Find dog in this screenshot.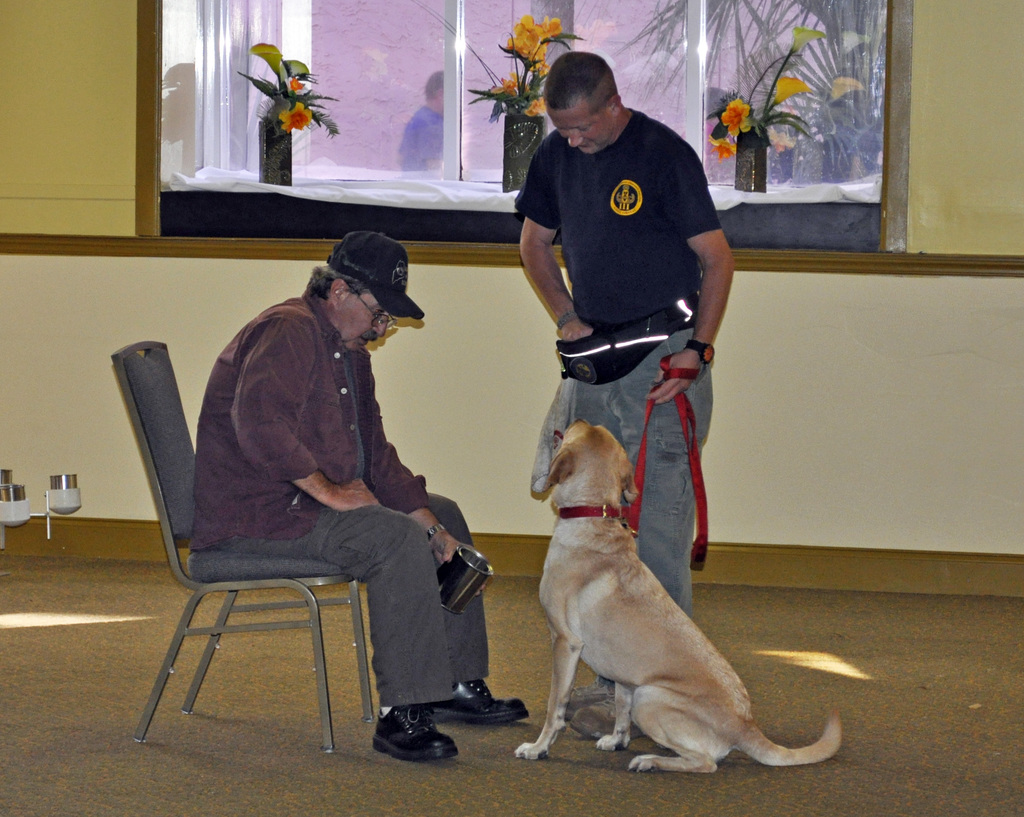
The bounding box for dog is 513:419:842:773.
